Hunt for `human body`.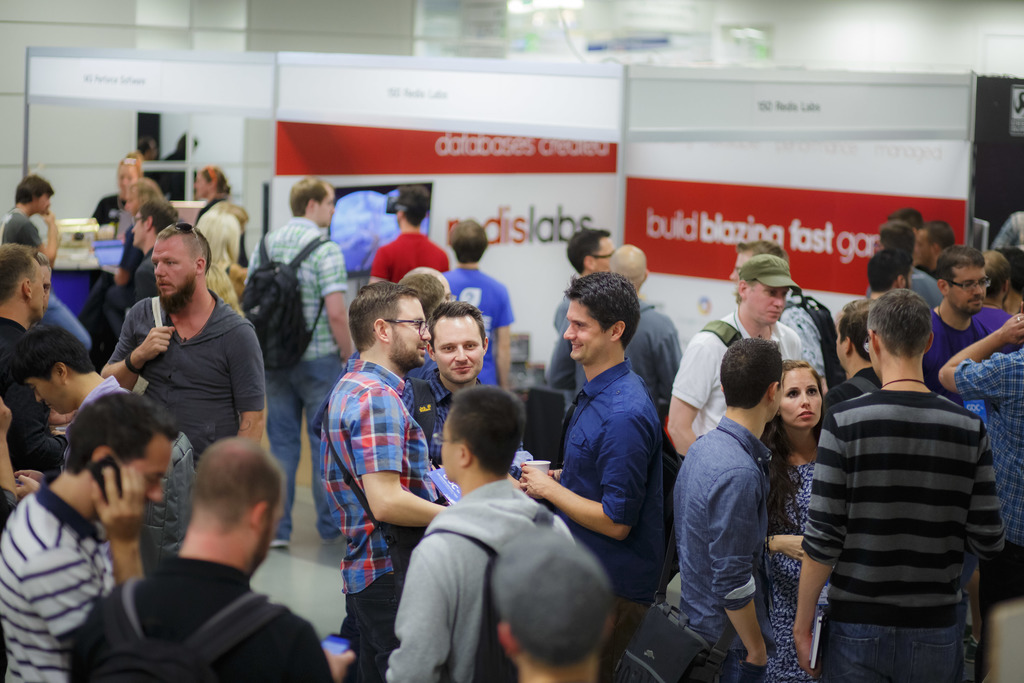
Hunted down at 444, 267, 513, 384.
